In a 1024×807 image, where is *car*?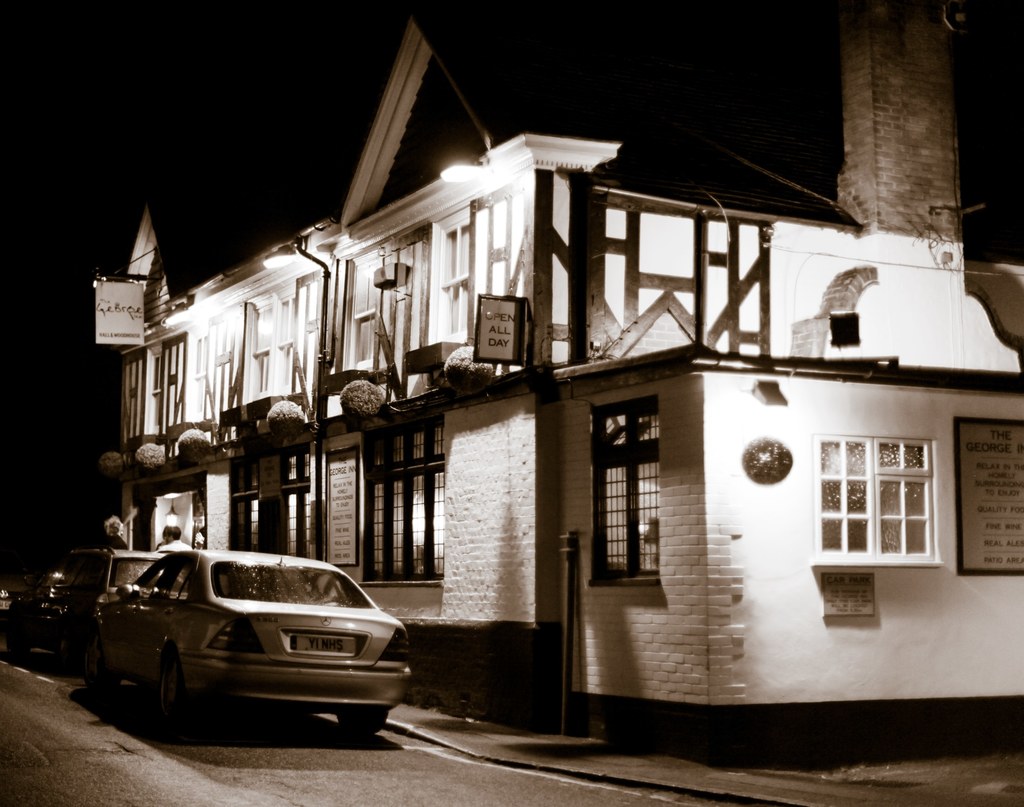
box=[4, 566, 67, 676].
